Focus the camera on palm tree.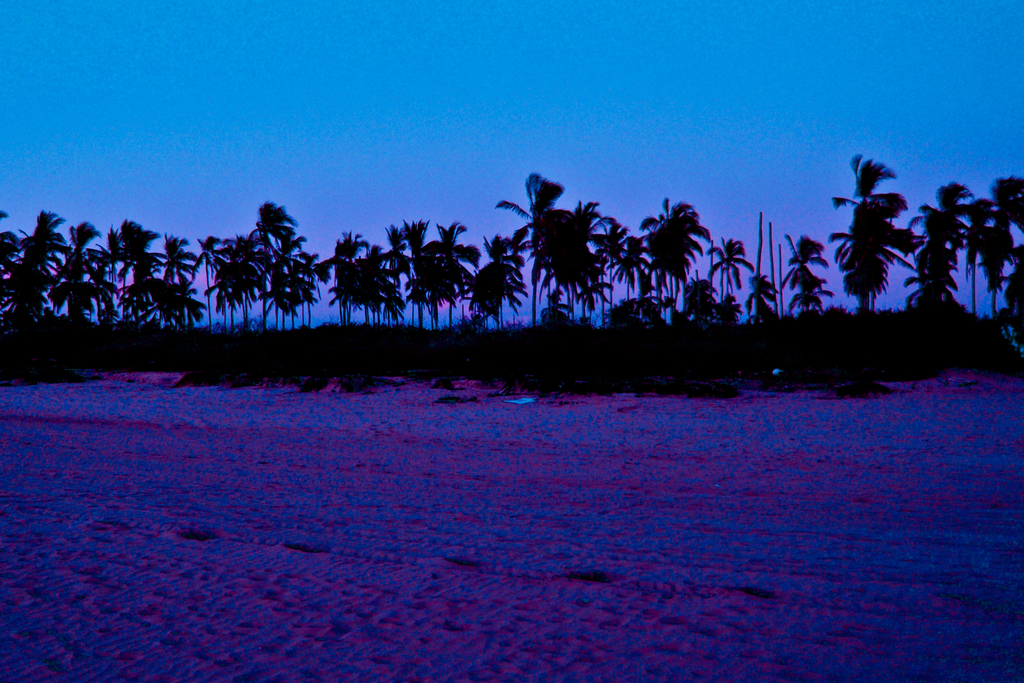
Focus region: x1=426 y1=225 x2=465 y2=356.
